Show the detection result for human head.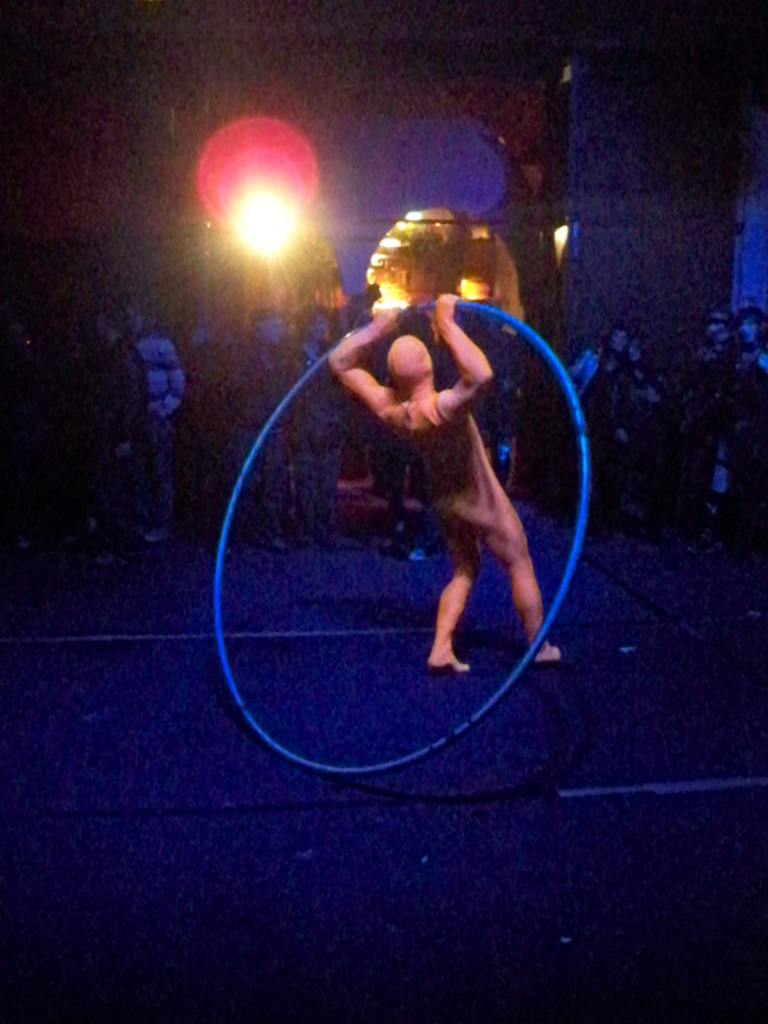
(381,332,444,398).
